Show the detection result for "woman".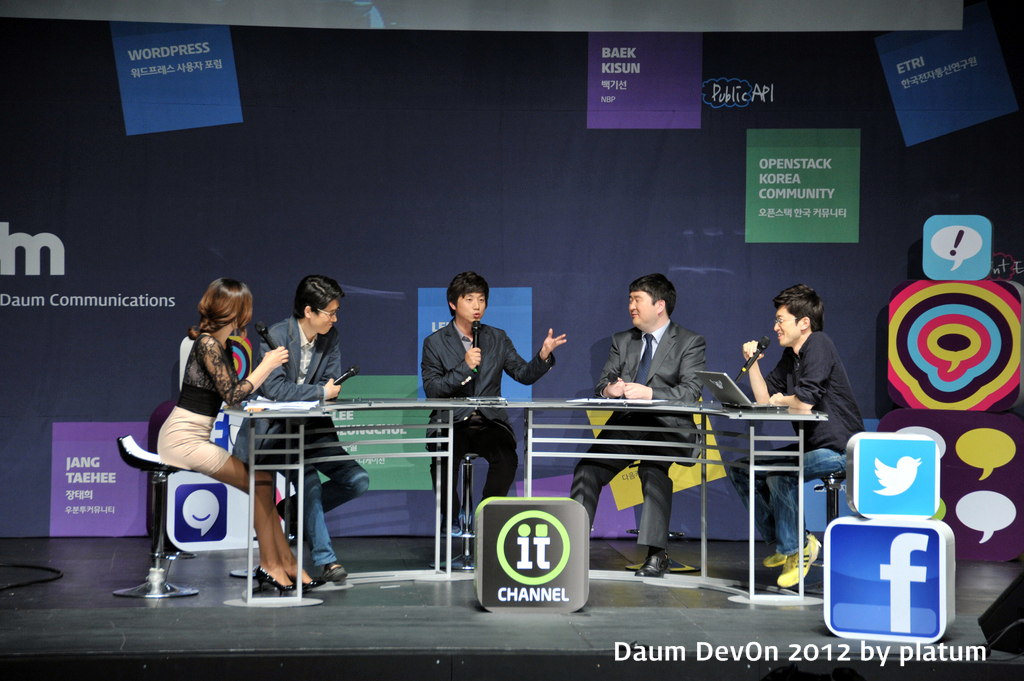
(left=148, top=279, right=301, bottom=603).
